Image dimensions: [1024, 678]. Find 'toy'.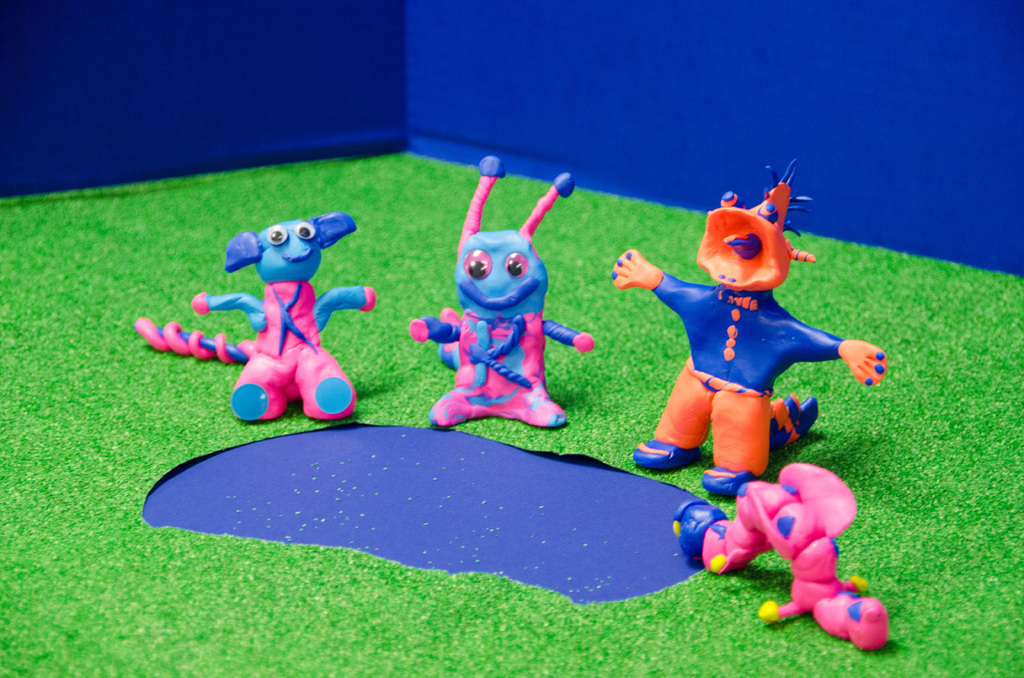
box(611, 161, 888, 496).
